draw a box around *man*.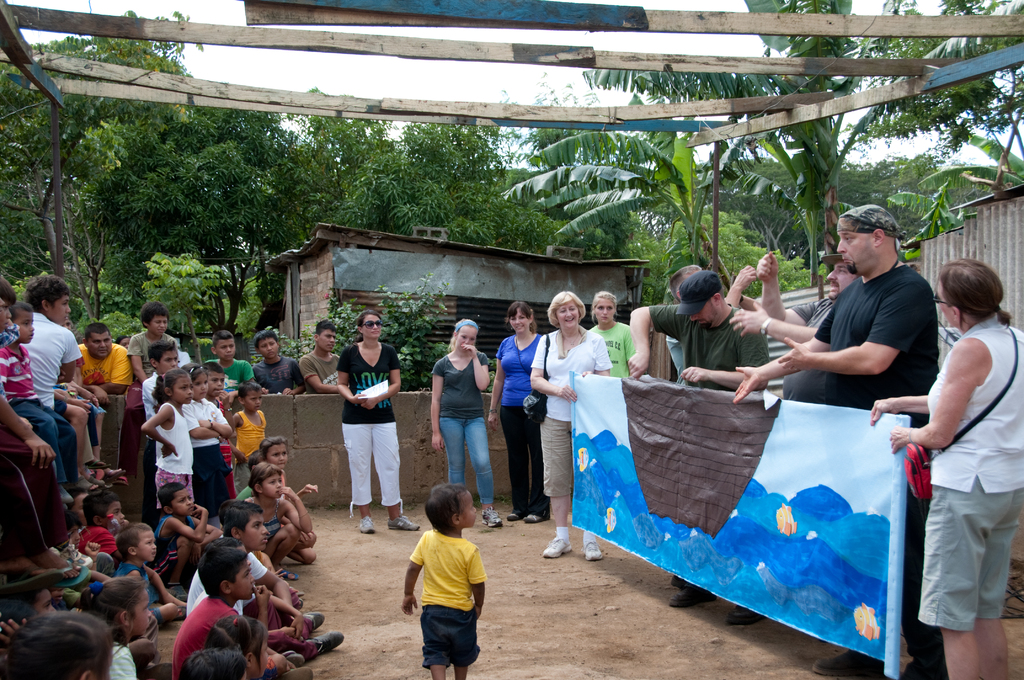
bbox=(753, 243, 865, 407).
